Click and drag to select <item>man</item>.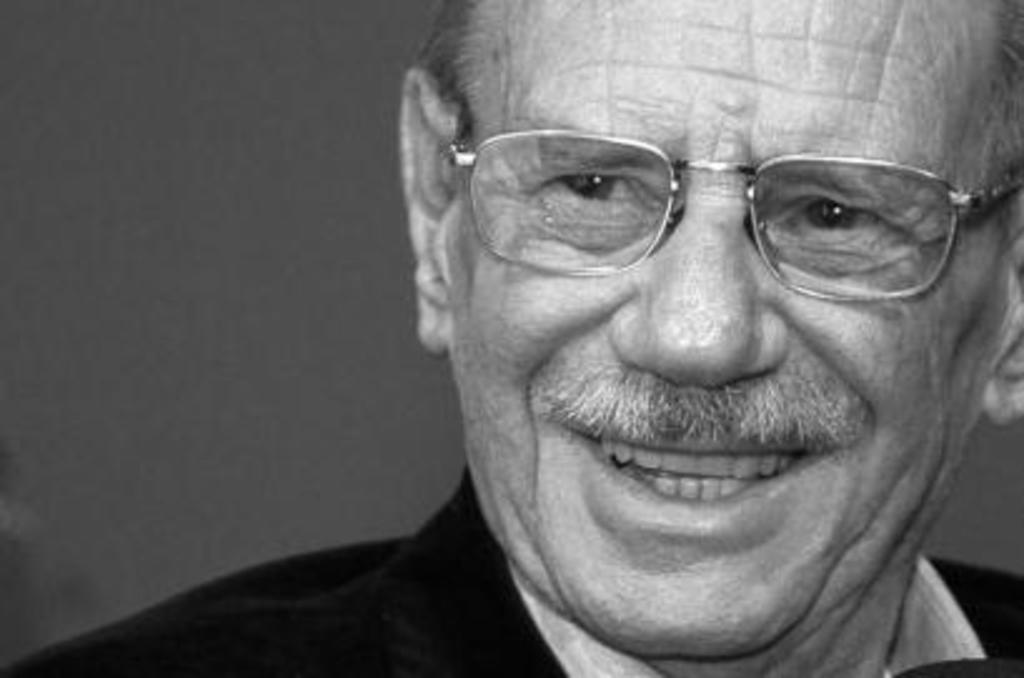
Selection: {"x1": 63, "y1": 40, "x2": 1023, "y2": 675}.
